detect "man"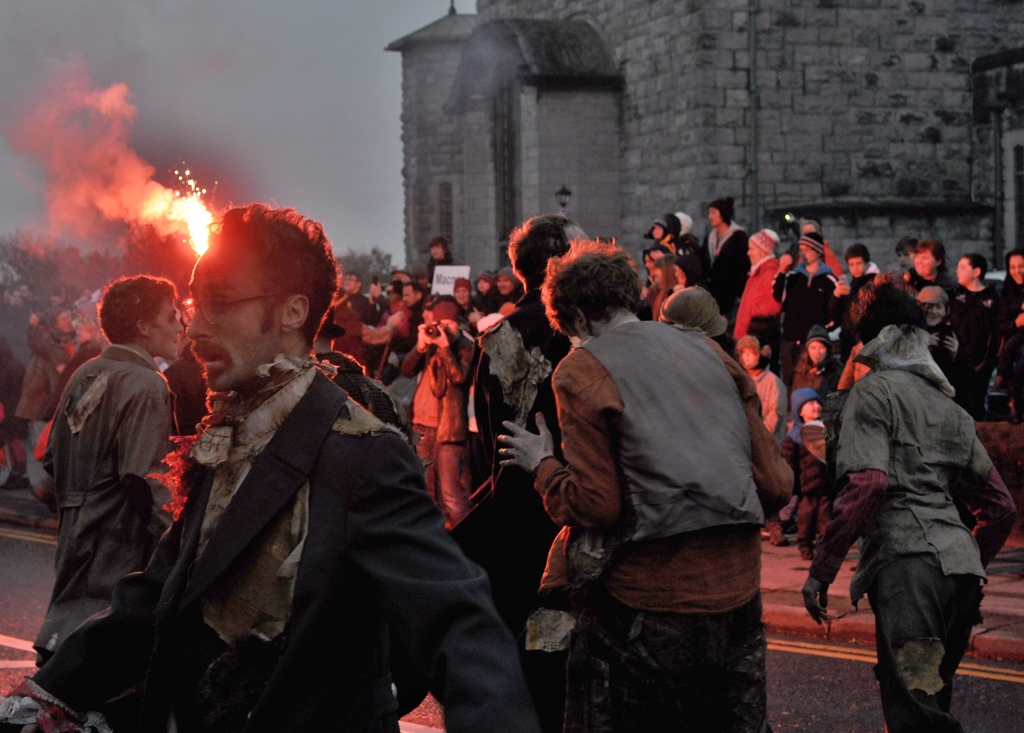
crop(485, 262, 528, 319)
